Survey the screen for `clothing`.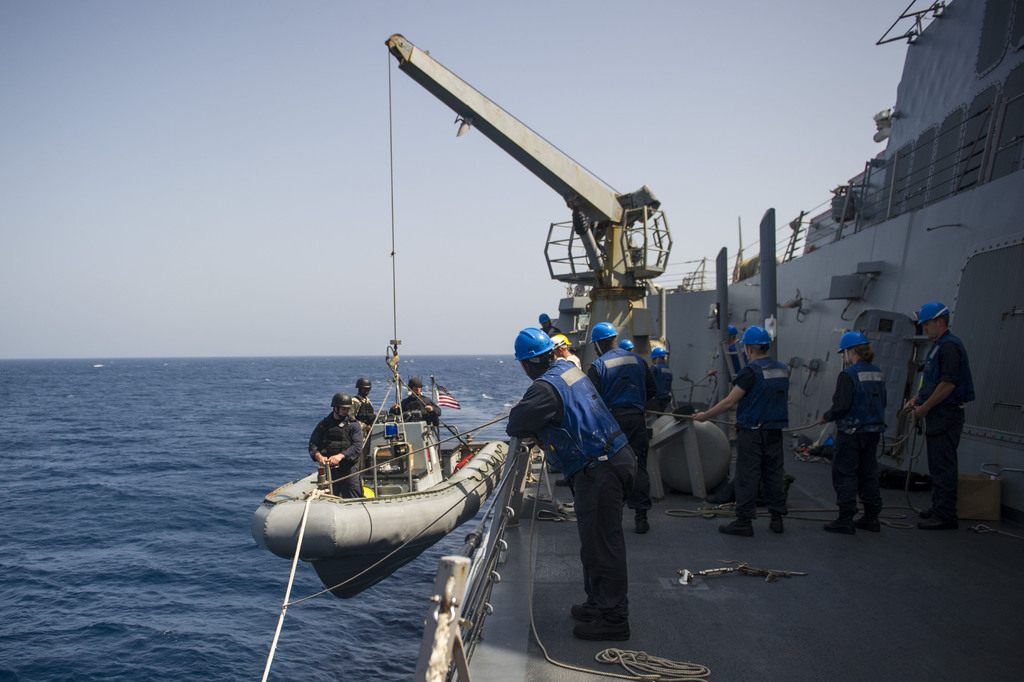
Survey found: bbox(916, 326, 974, 524).
